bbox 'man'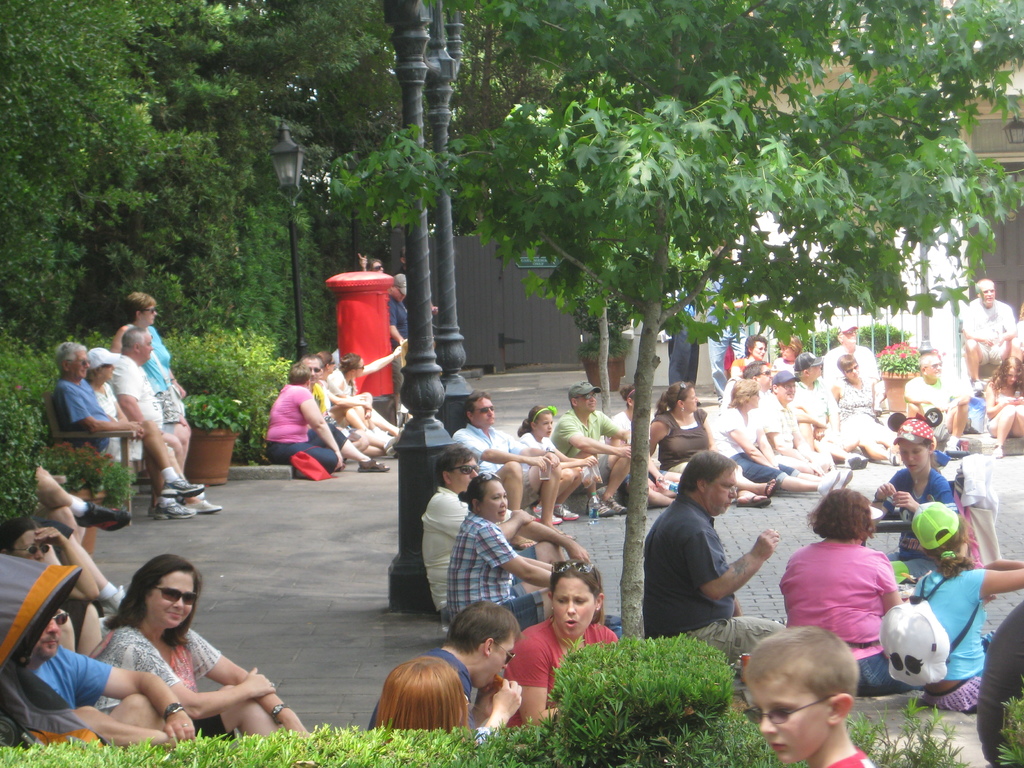
[790,352,871,465]
